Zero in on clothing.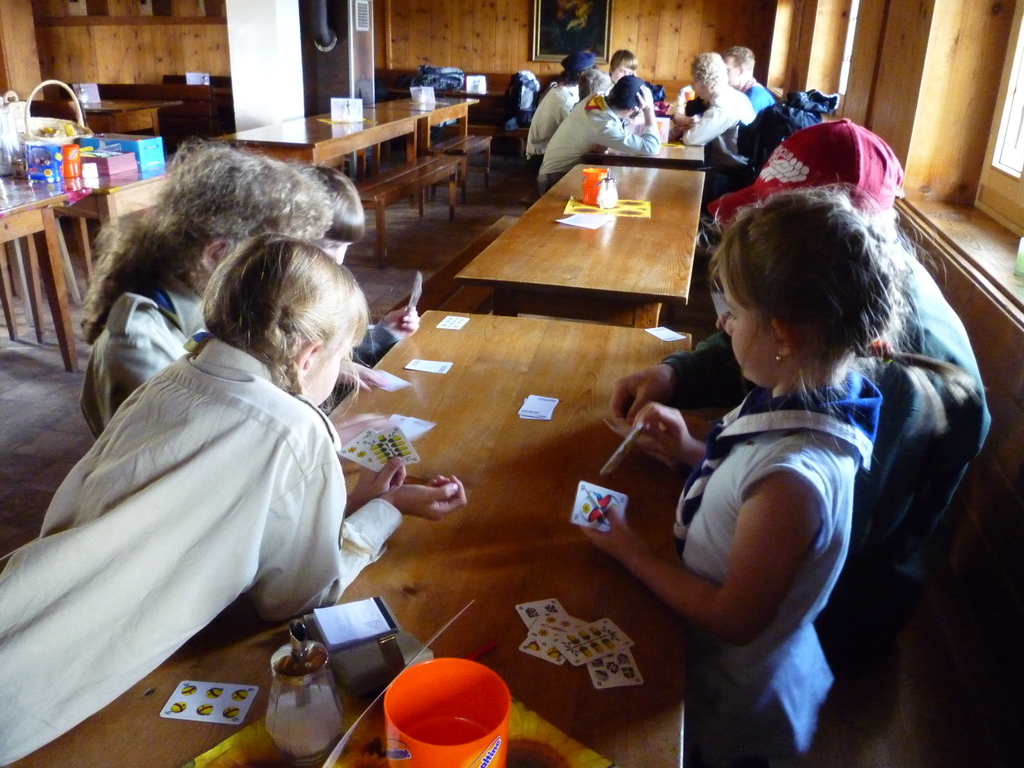
Zeroed in: region(535, 89, 658, 196).
